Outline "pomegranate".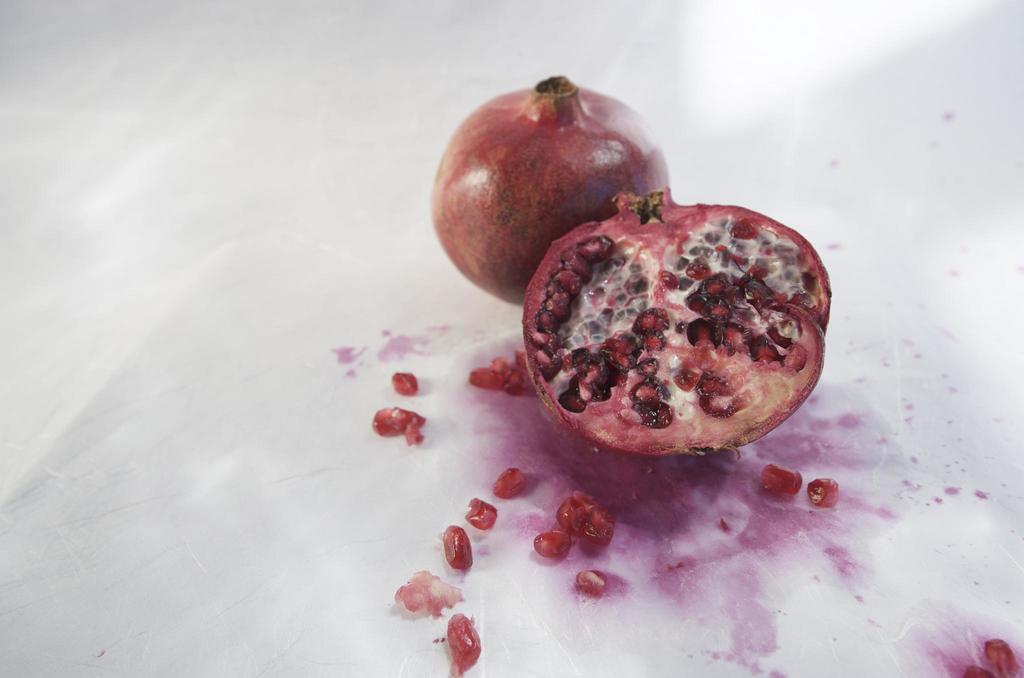
Outline: {"left": 965, "top": 665, "right": 990, "bottom": 677}.
